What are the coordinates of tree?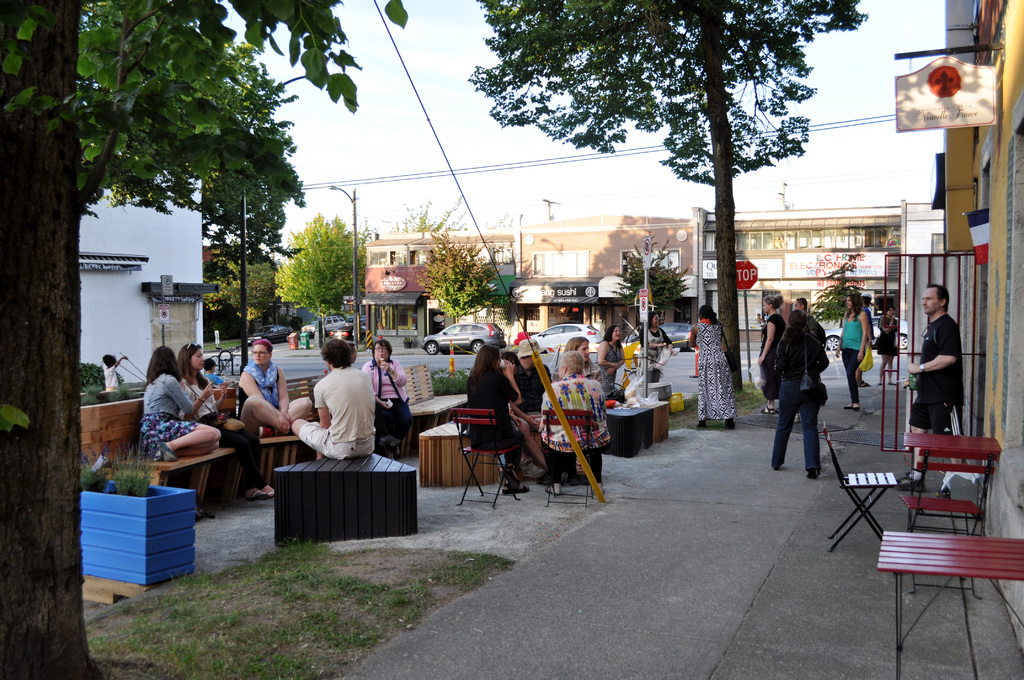
left=818, top=257, right=854, bottom=327.
